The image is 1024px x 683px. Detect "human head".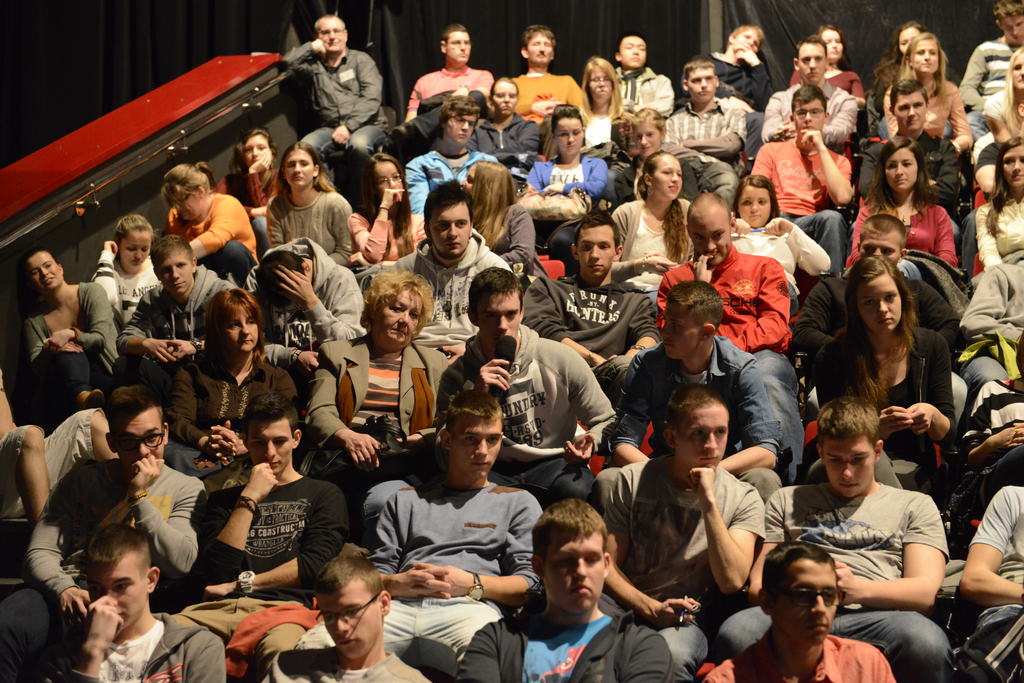
Detection: locate(789, 36, 823, 80).
